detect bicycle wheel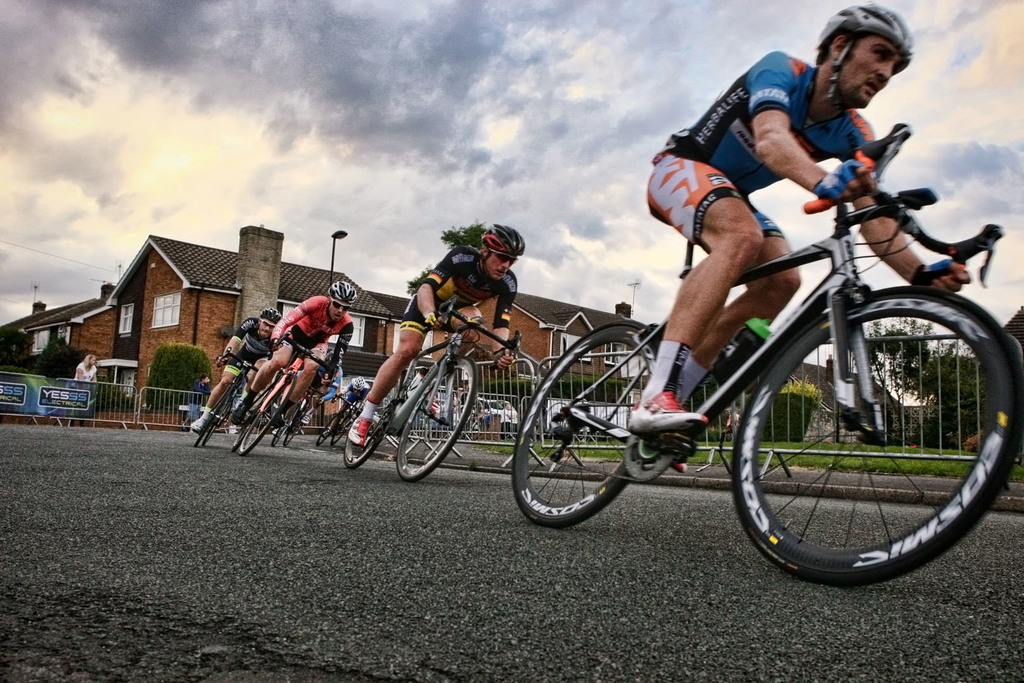
329, 411, 353, 447
